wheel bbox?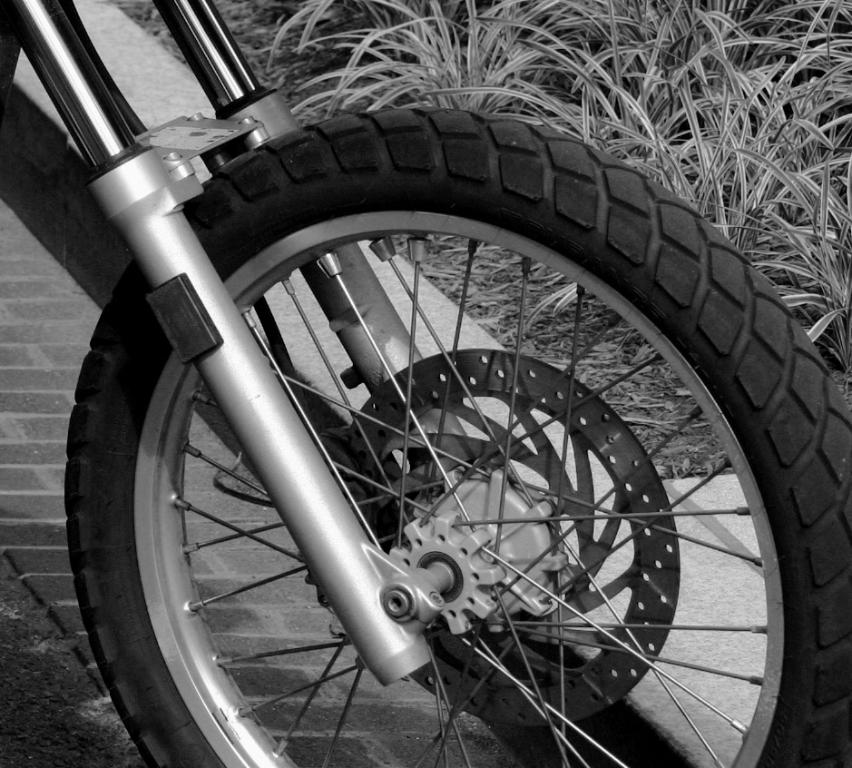
bbox=[66, 109, 851, 767]
